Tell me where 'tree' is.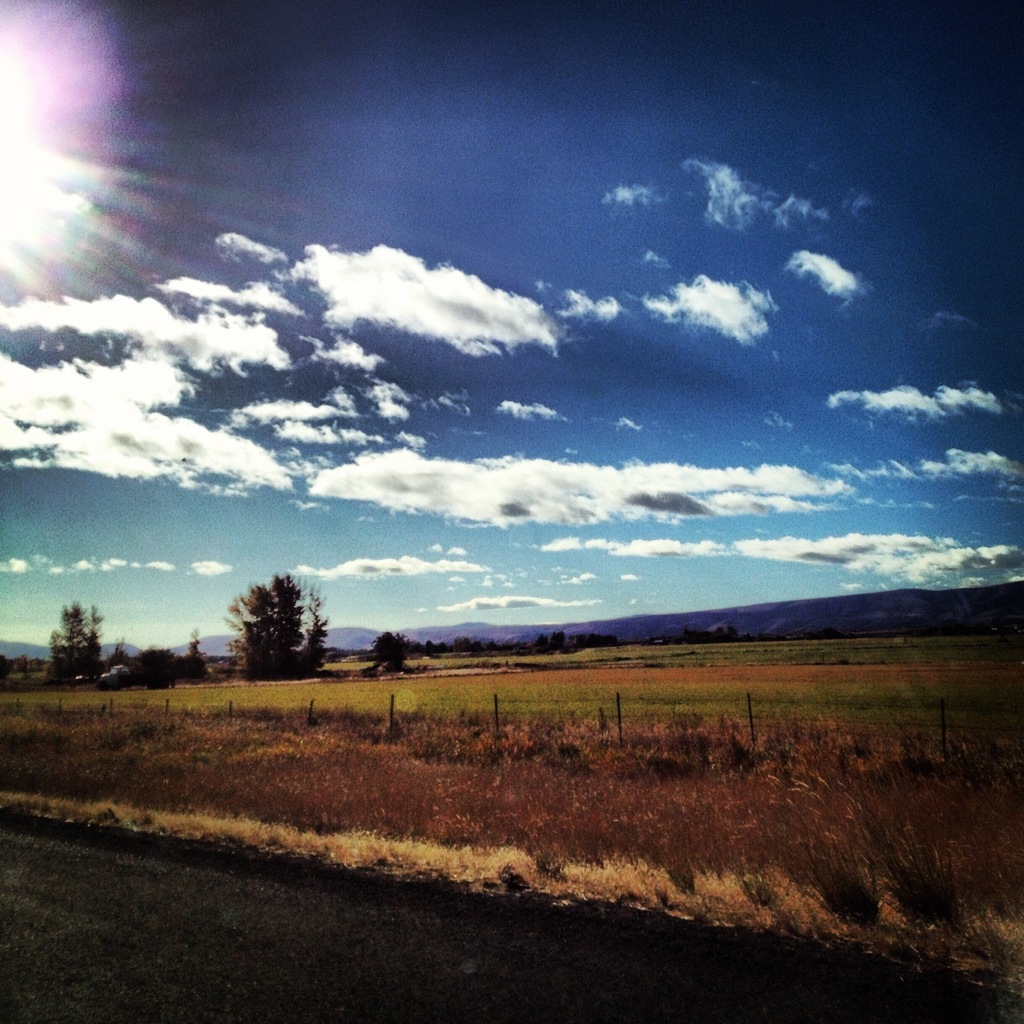
'tree' is at box(372, 630, 415, 675).
